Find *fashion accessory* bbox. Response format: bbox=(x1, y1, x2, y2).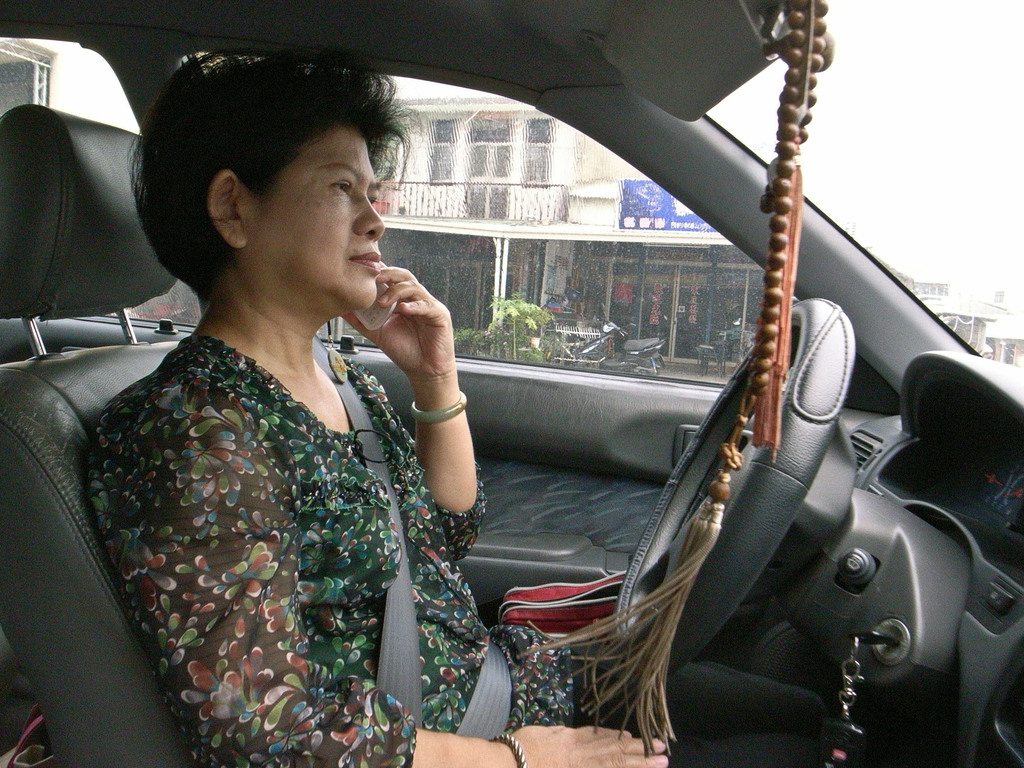
bbox=(497, 572, 627, 639).
